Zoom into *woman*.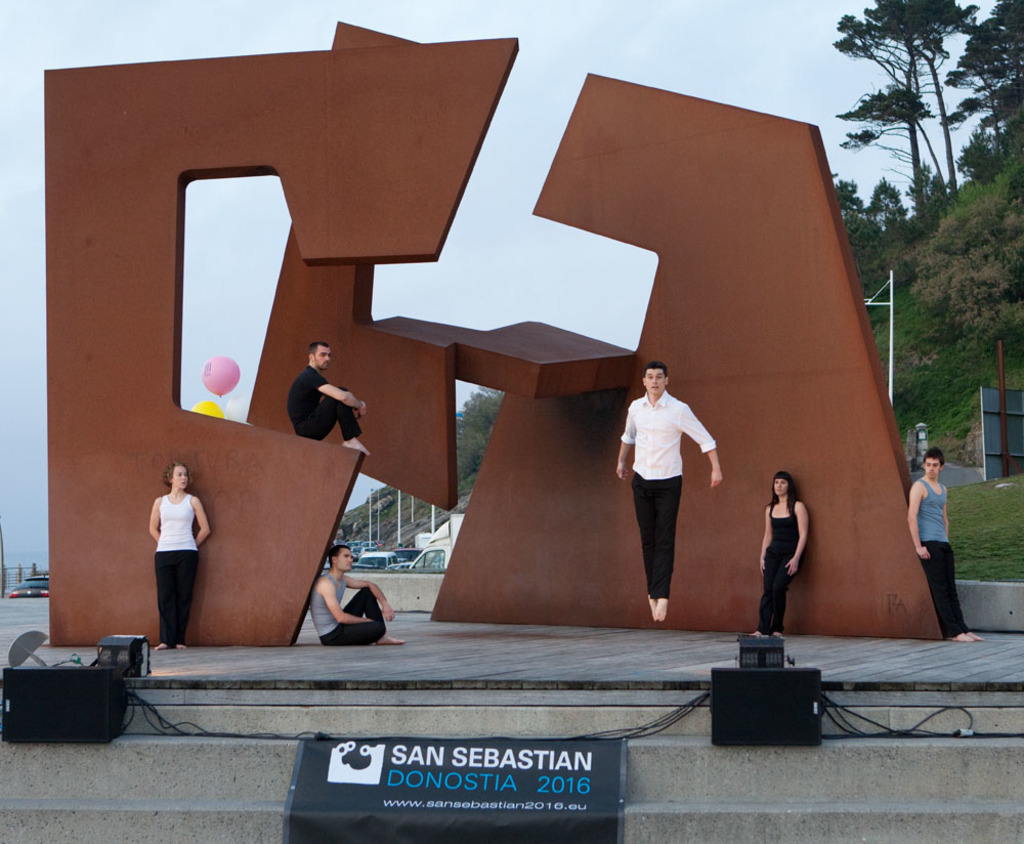
Zoom target: {"x1": 134, "y1": 464, "x2": 207, "y2": 640}.
